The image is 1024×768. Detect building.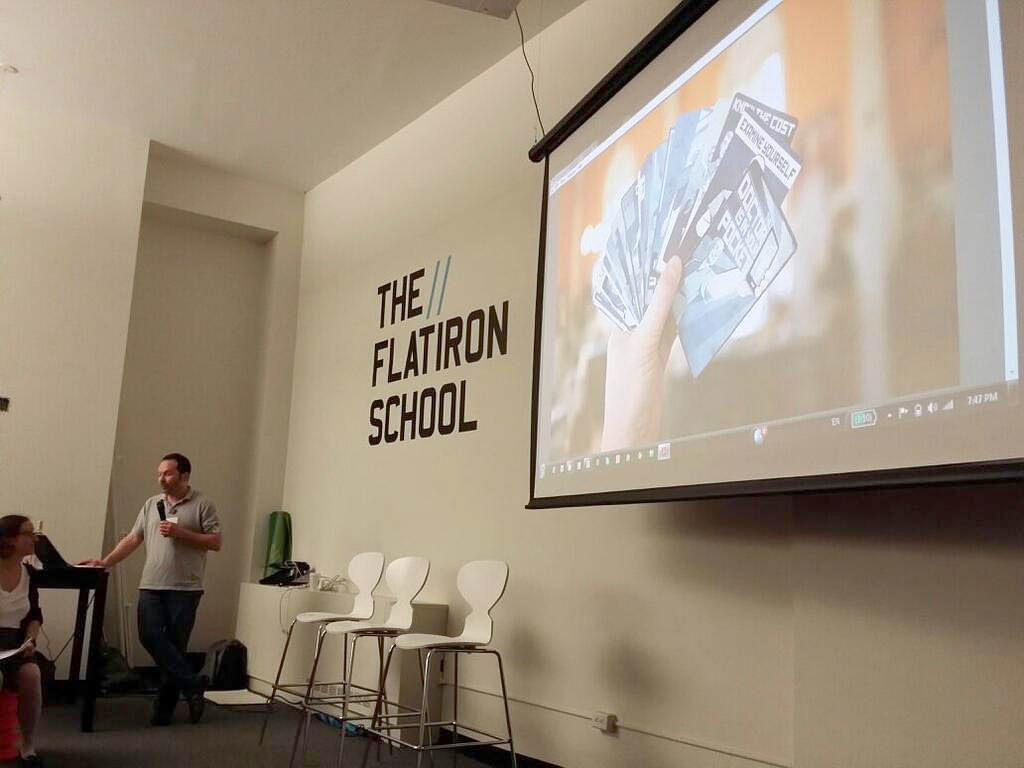
Detection: pyautogui.locateOnScreen(0, 0, 1023, 767).
